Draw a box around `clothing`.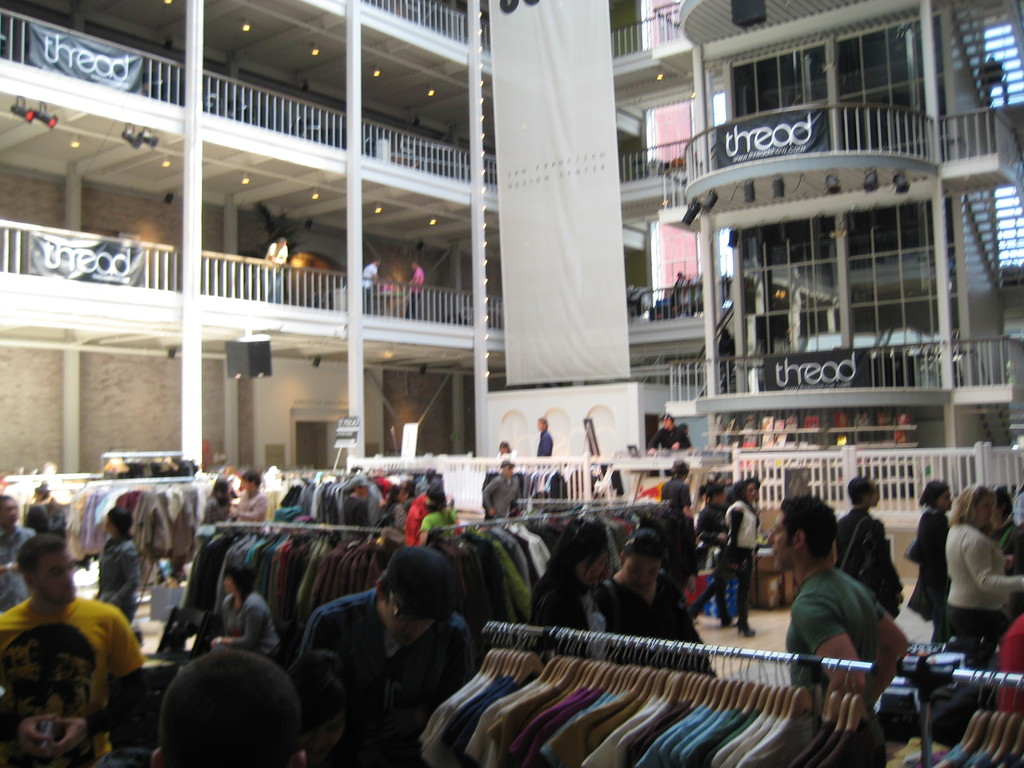
[537,428,554,457].
